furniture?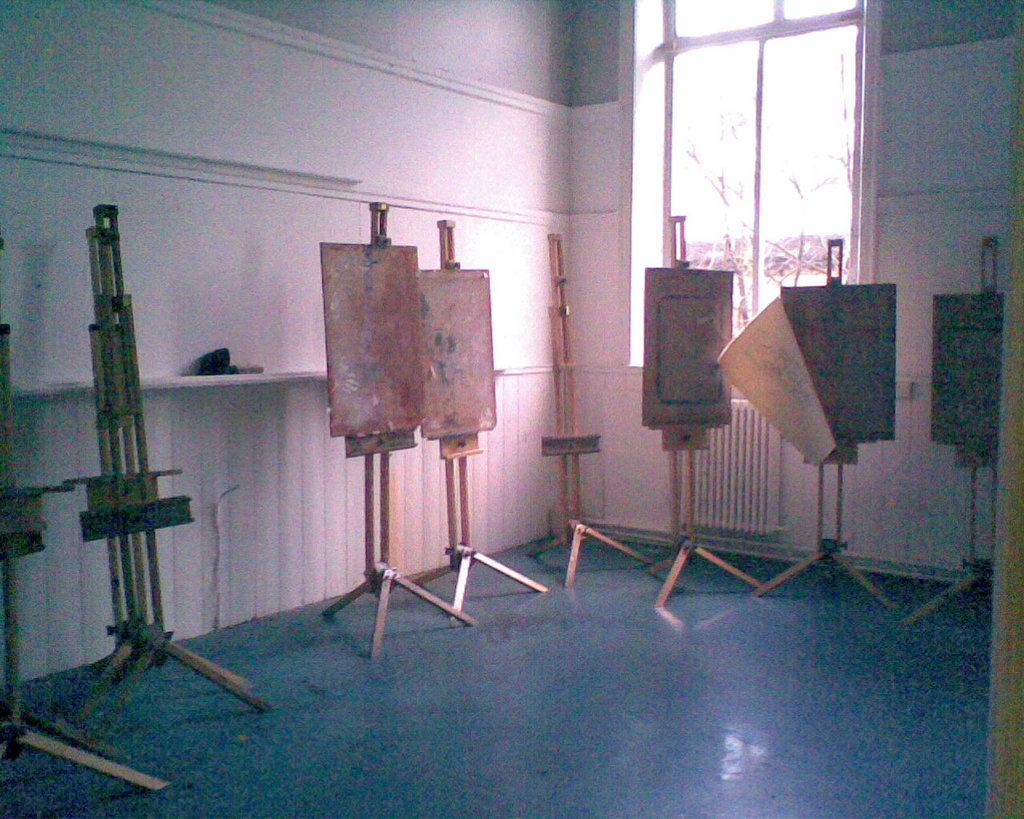
(left=407, top=222, right=552, bottom=618)
